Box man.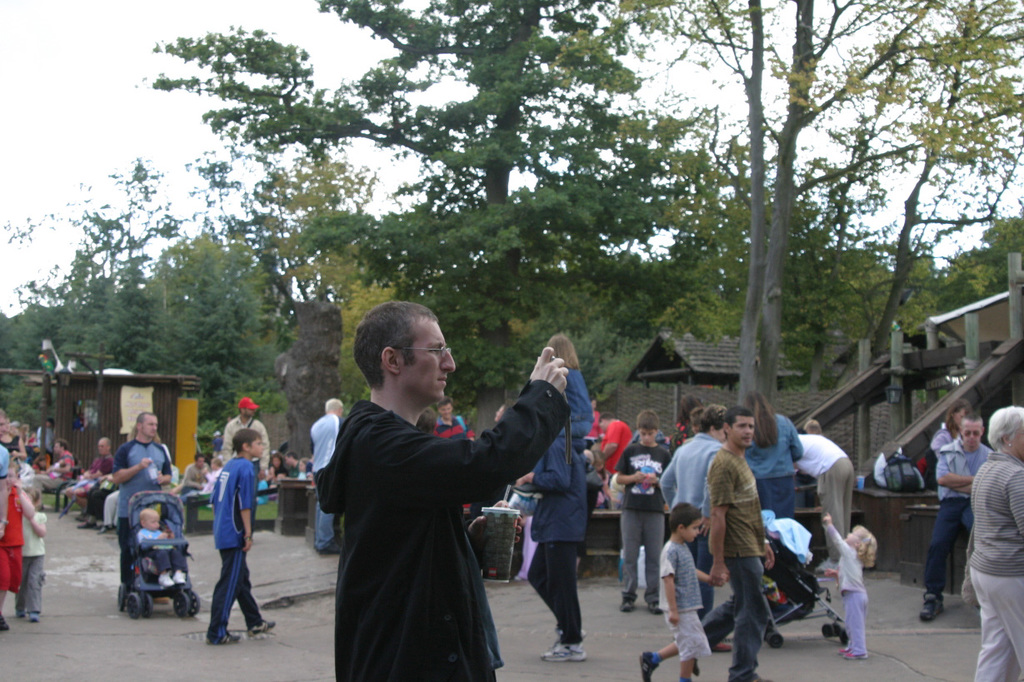
598, 411, 634, 477.
